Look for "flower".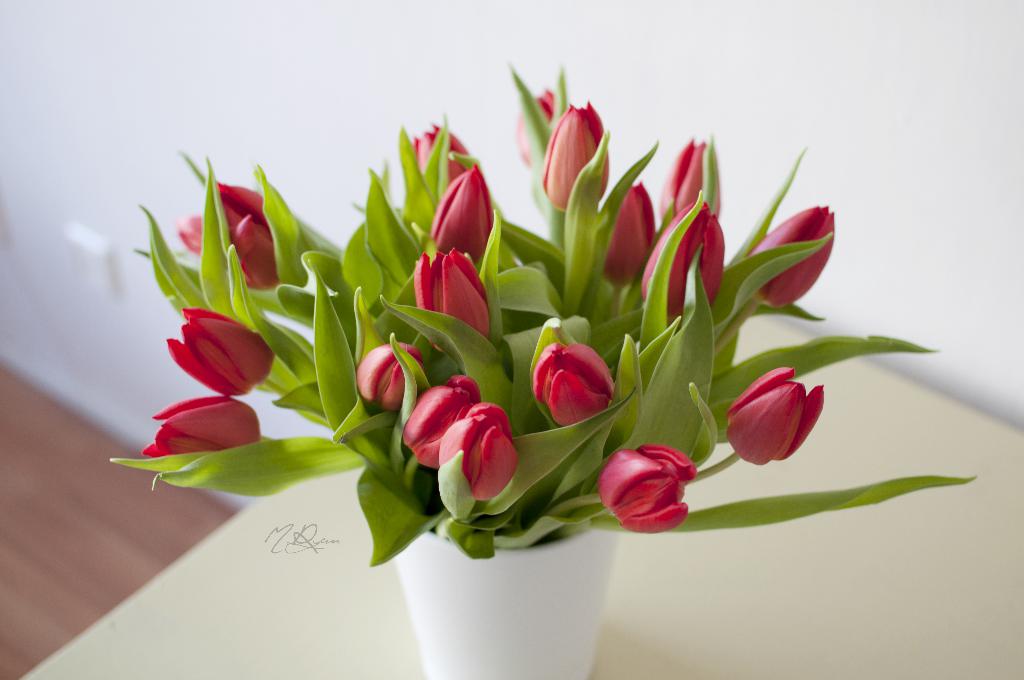
Found: detection(409, 119, 471, 198).
